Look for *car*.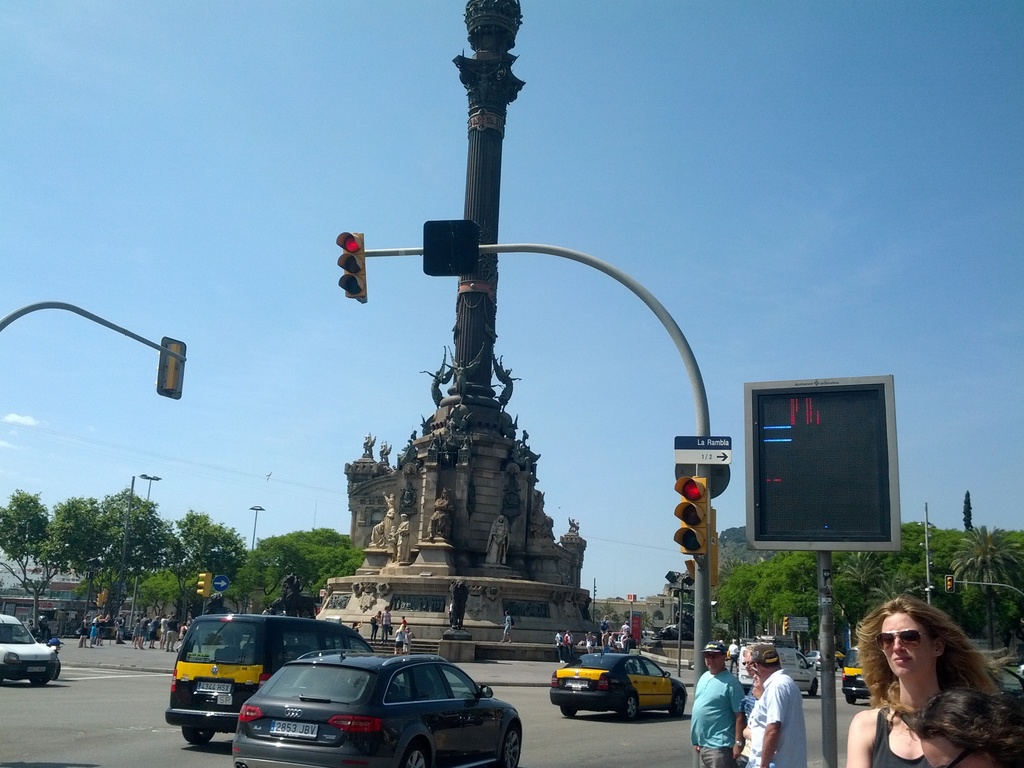
Found: locate(546, 646, 687, 722).
